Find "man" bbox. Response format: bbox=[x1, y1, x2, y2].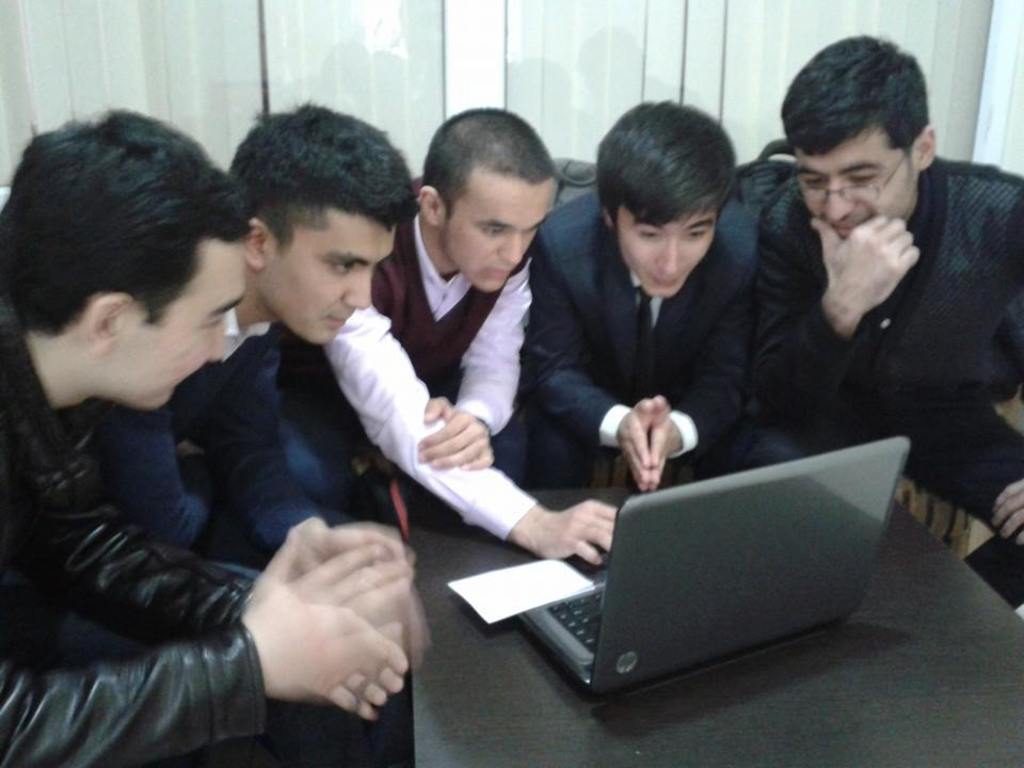
bbox=[0, 108, 417, 767].
